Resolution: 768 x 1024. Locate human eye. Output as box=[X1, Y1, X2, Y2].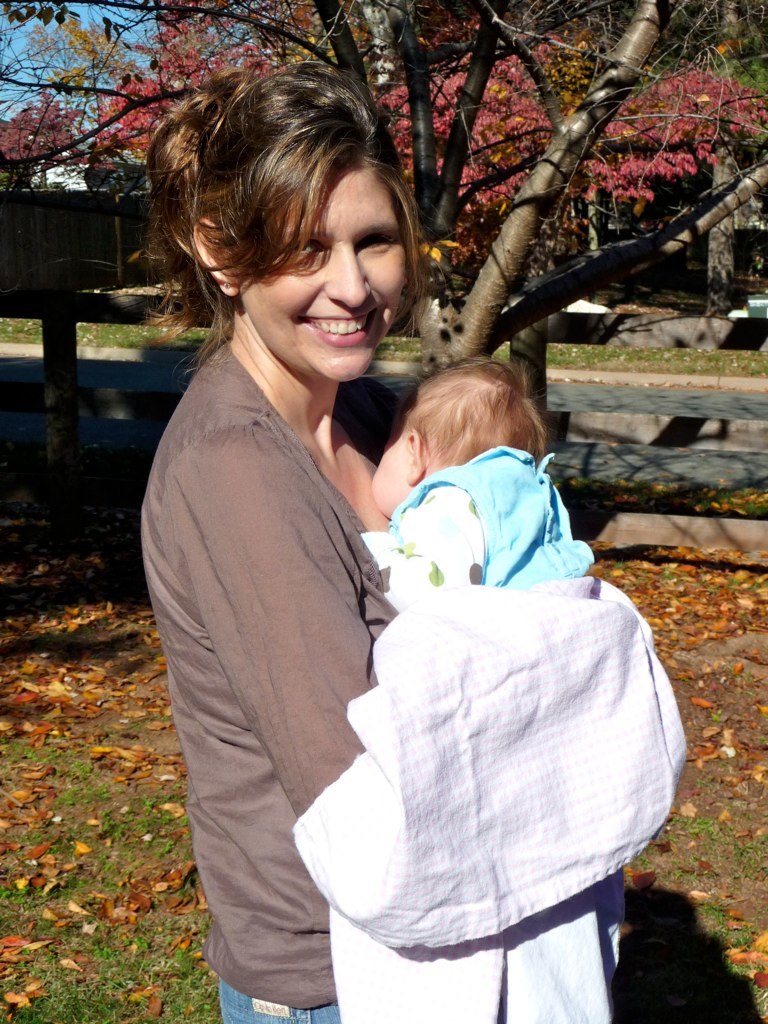
box=[354, 222, 400, 256].
